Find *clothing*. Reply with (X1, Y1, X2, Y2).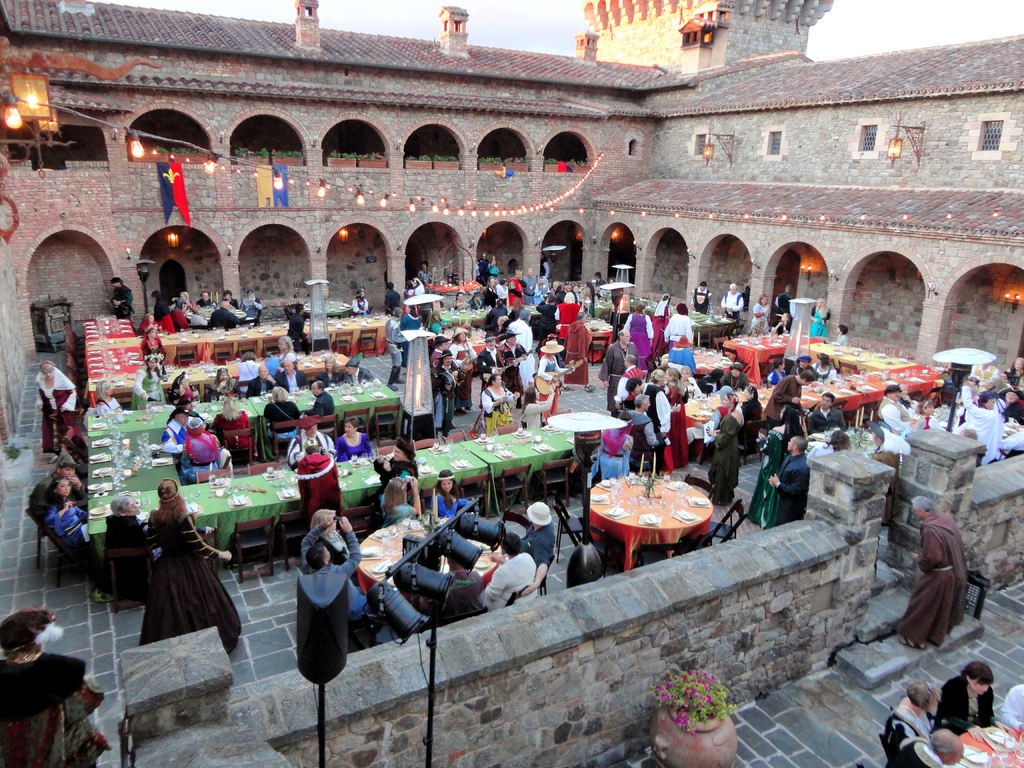
(612, 358, 640, 399).
